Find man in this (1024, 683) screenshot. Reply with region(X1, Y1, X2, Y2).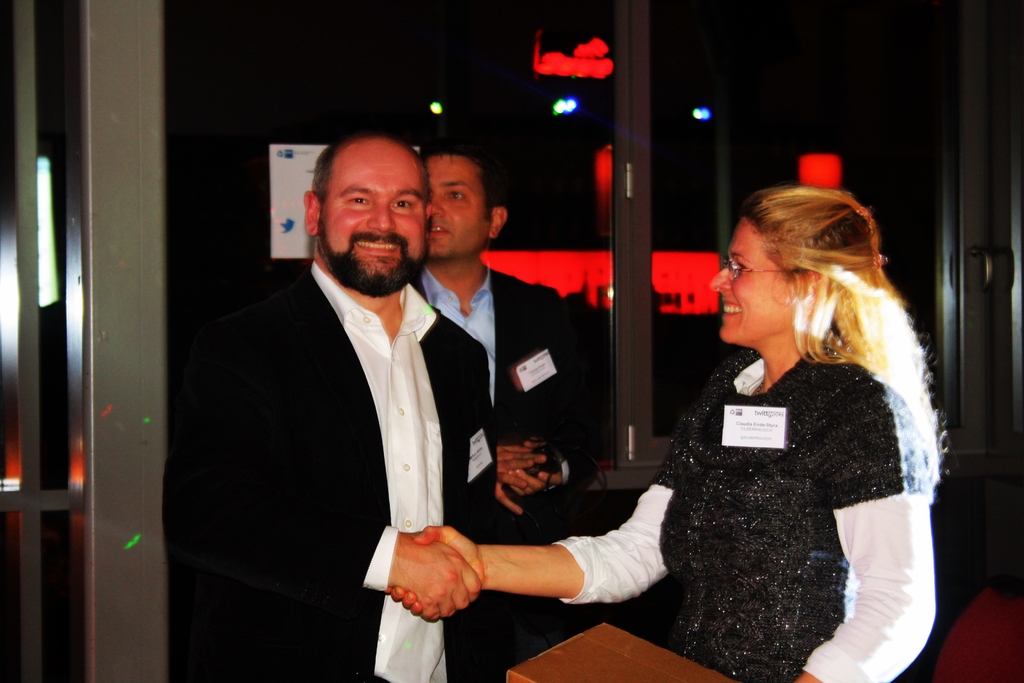
region(407, 127, 582, 682).
